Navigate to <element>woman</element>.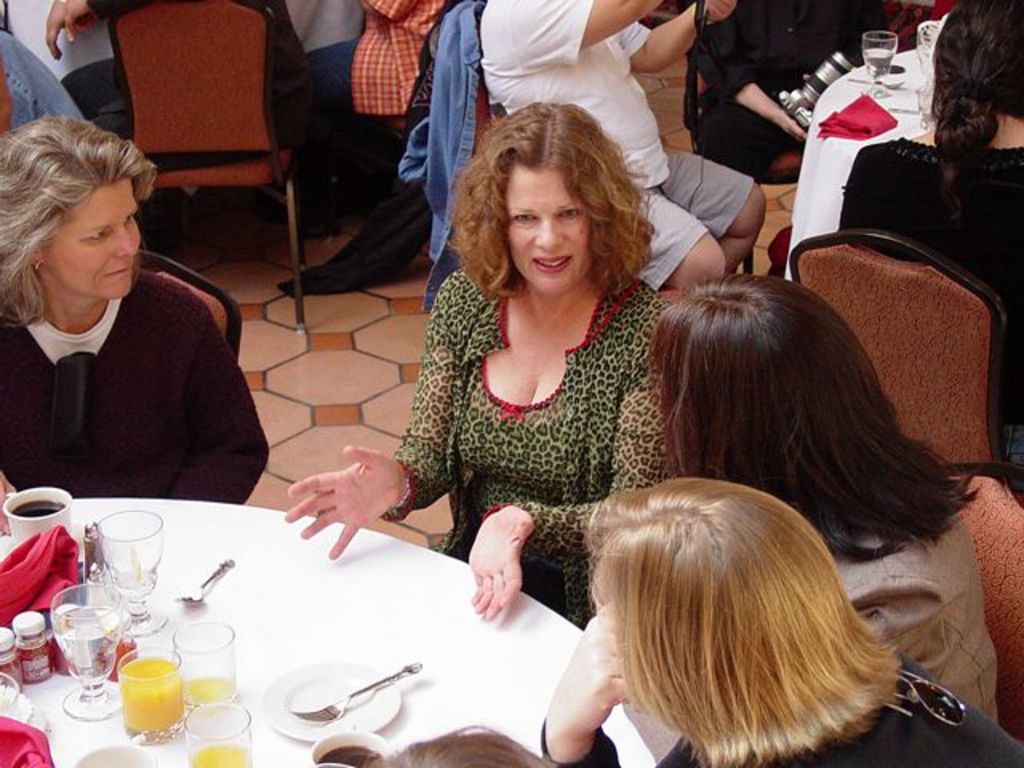
Navigation target: box(283, 98, 680, 635).
